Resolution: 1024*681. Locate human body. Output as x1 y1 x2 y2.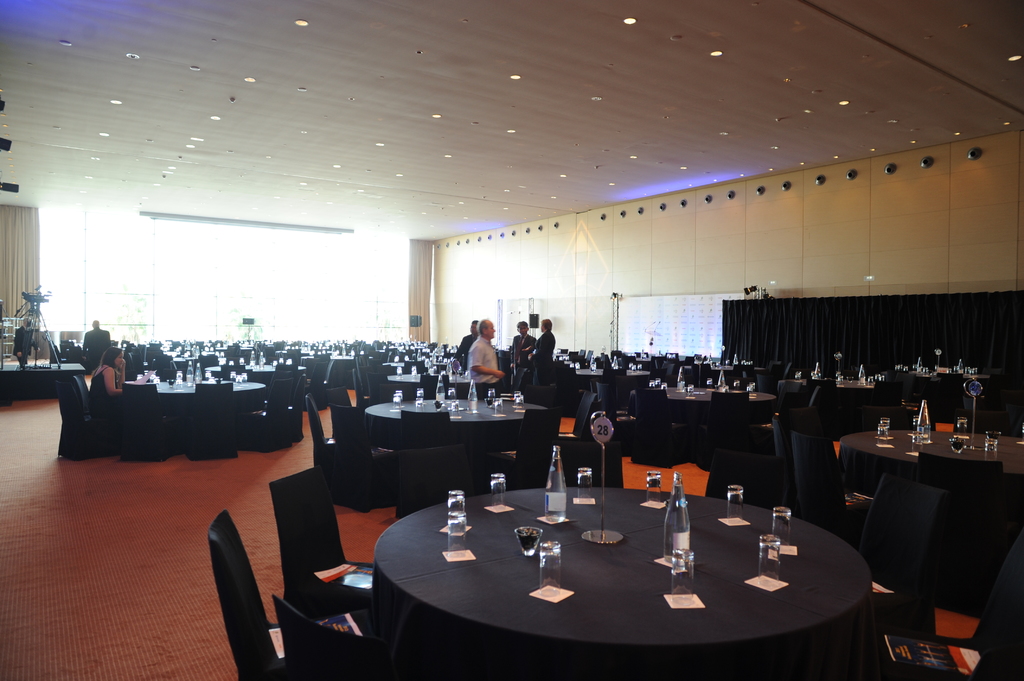
84 324 113 371.
